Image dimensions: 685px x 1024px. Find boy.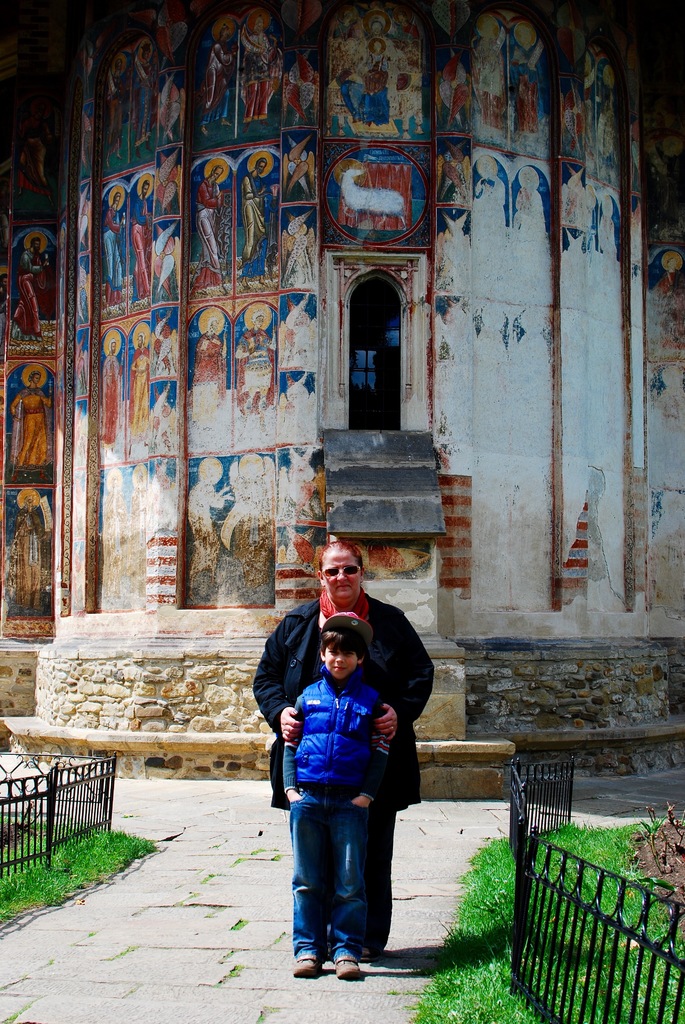
box(272, 613, 428, 961).
